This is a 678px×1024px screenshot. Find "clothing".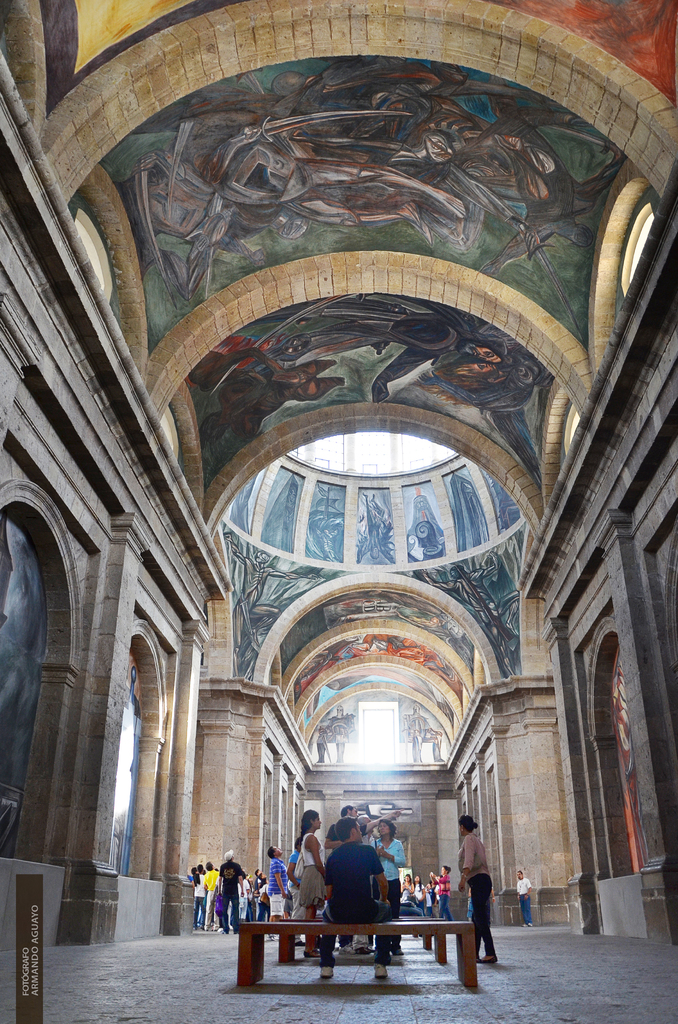
Bounding box: 316,832,395,963.
